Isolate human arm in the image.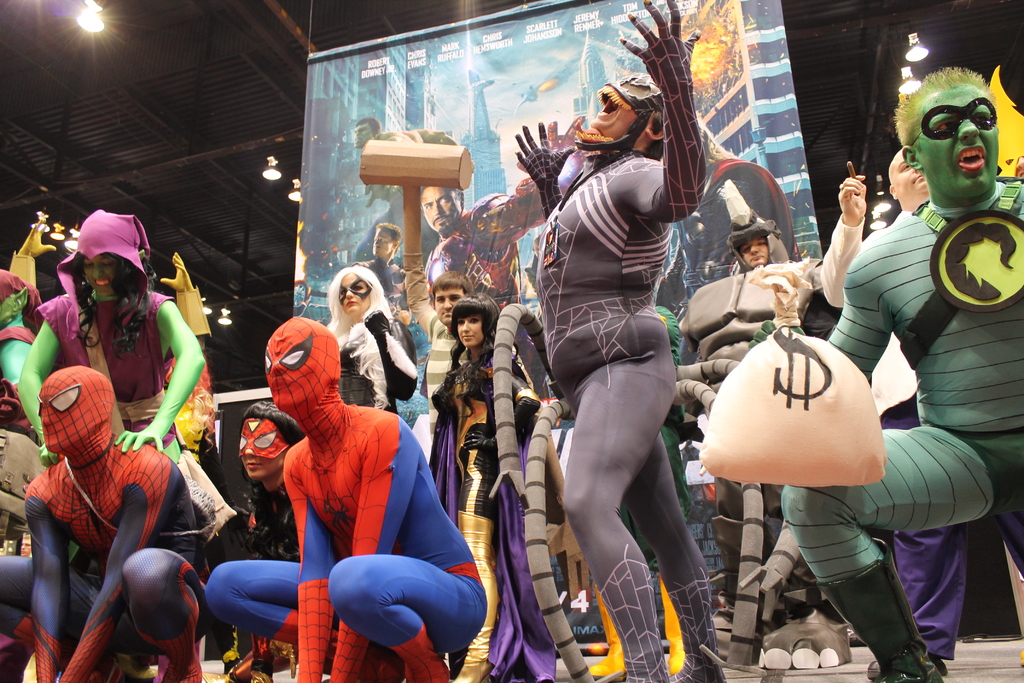
Isolated region: select_region(347, 304, 420, 404).
